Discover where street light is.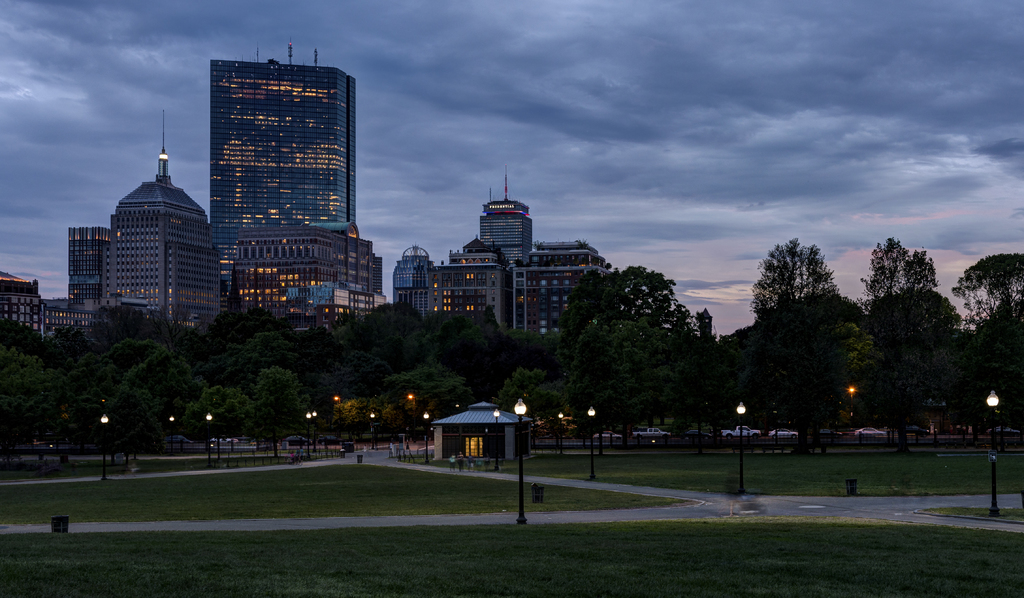
Discovered at bbox(204, 412, 212, 465).
